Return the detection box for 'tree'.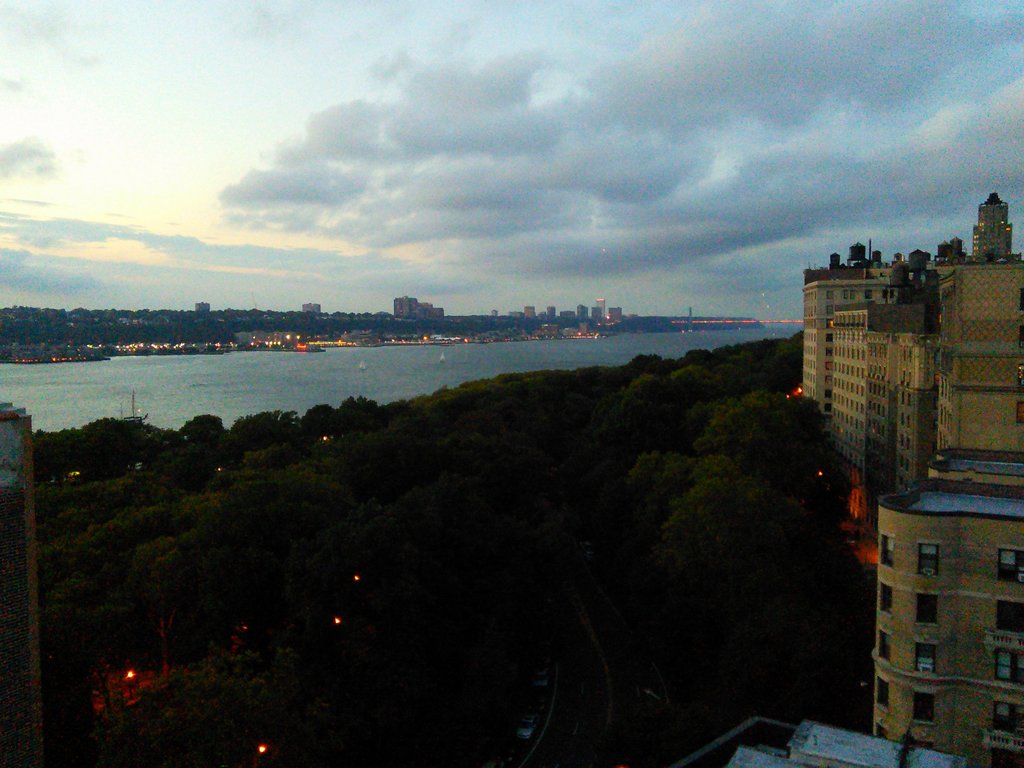
<bbox>179, 413, 225, 442</bbox>.
